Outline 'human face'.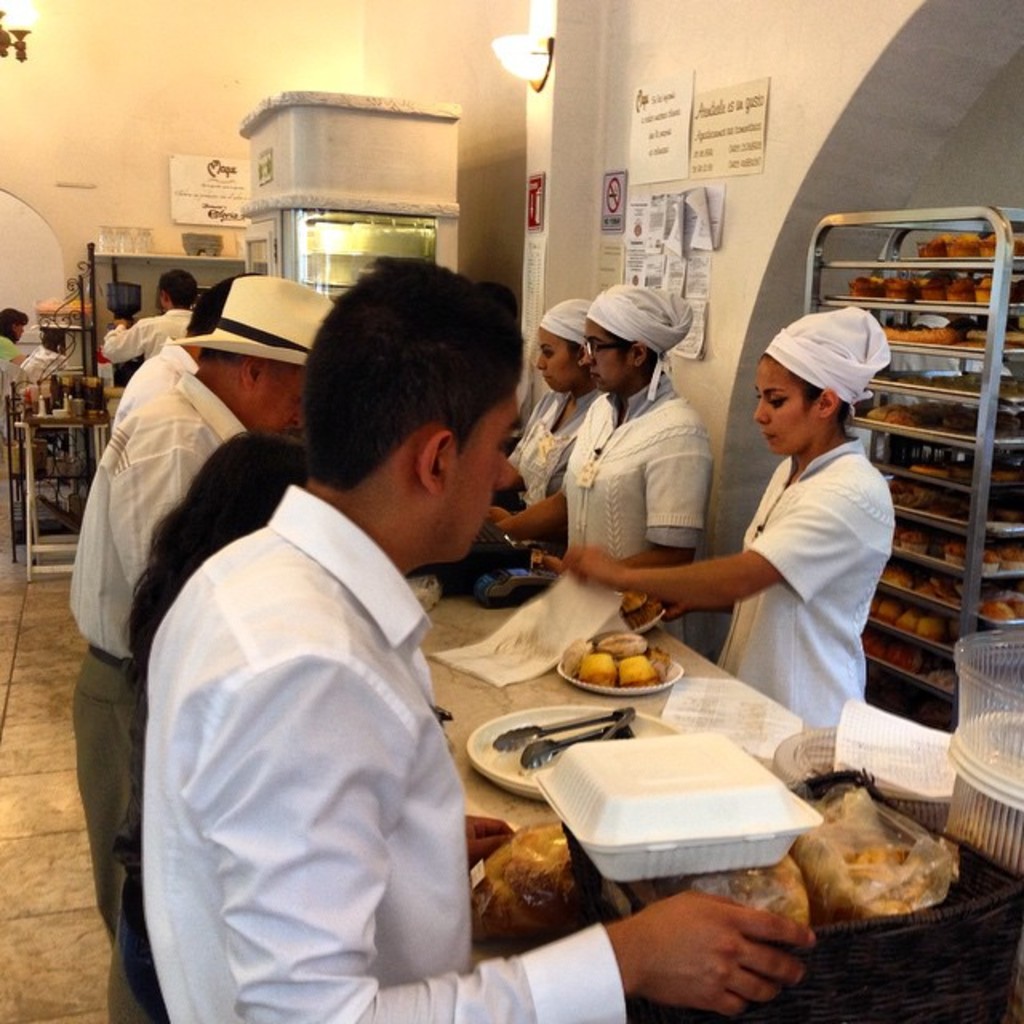
Outline: 530,323,581,405.
